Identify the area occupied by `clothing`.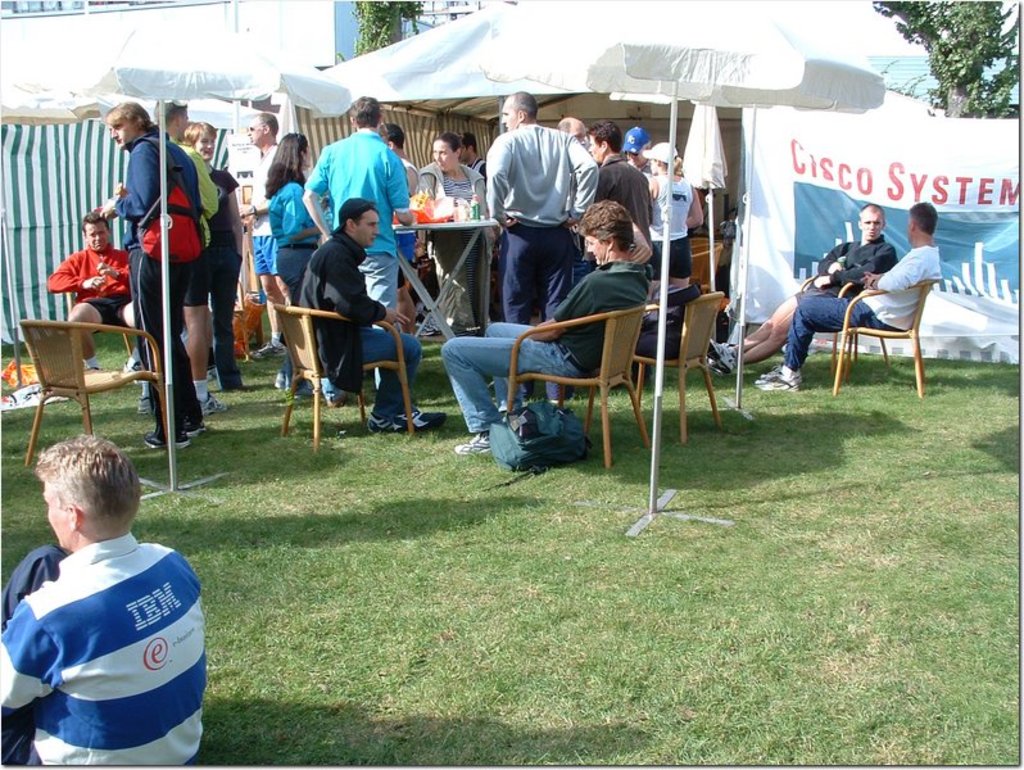
Area: pyautogui.locateOnScreen(783, 241, 942, 370).
